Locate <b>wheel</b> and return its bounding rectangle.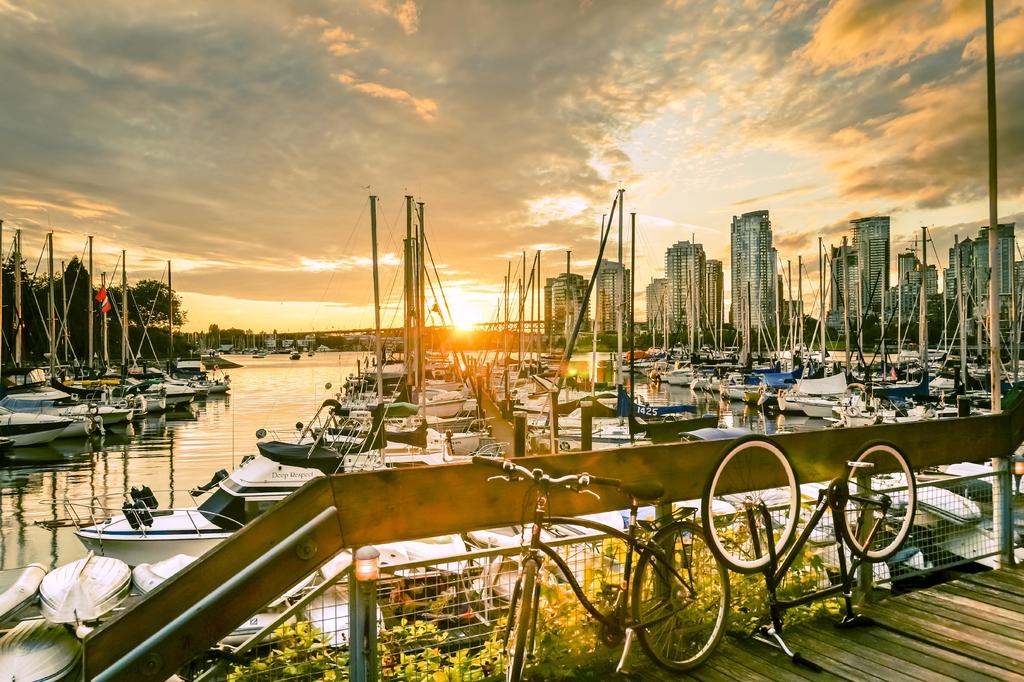
<box>700,433,800,574</box>.
